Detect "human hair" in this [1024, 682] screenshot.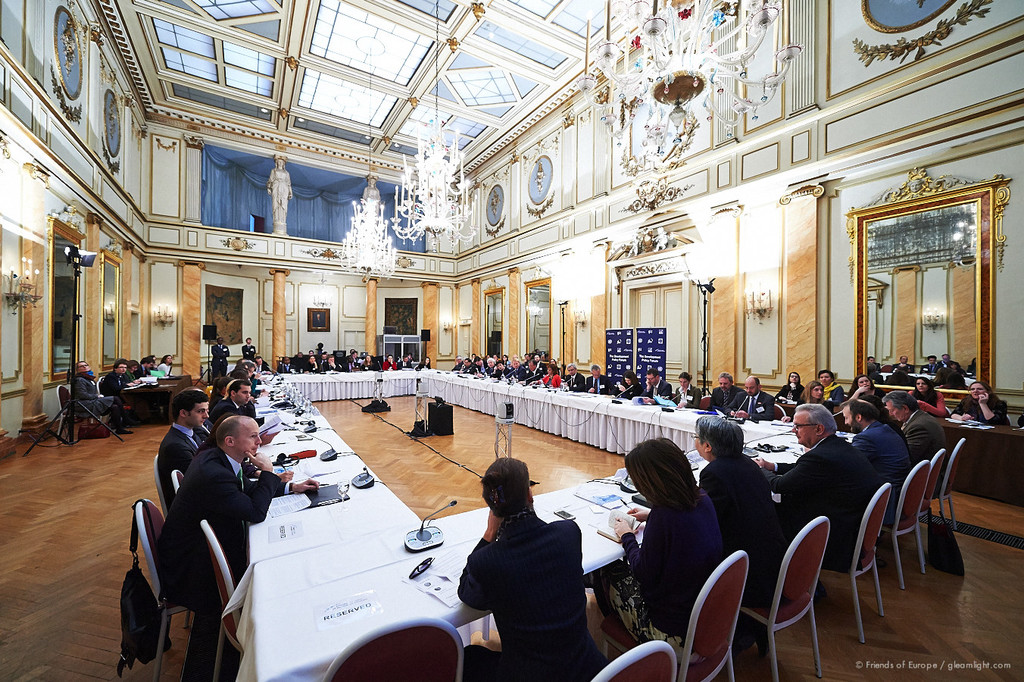
Detection: <region>180, 387, 213, 419</region>.
